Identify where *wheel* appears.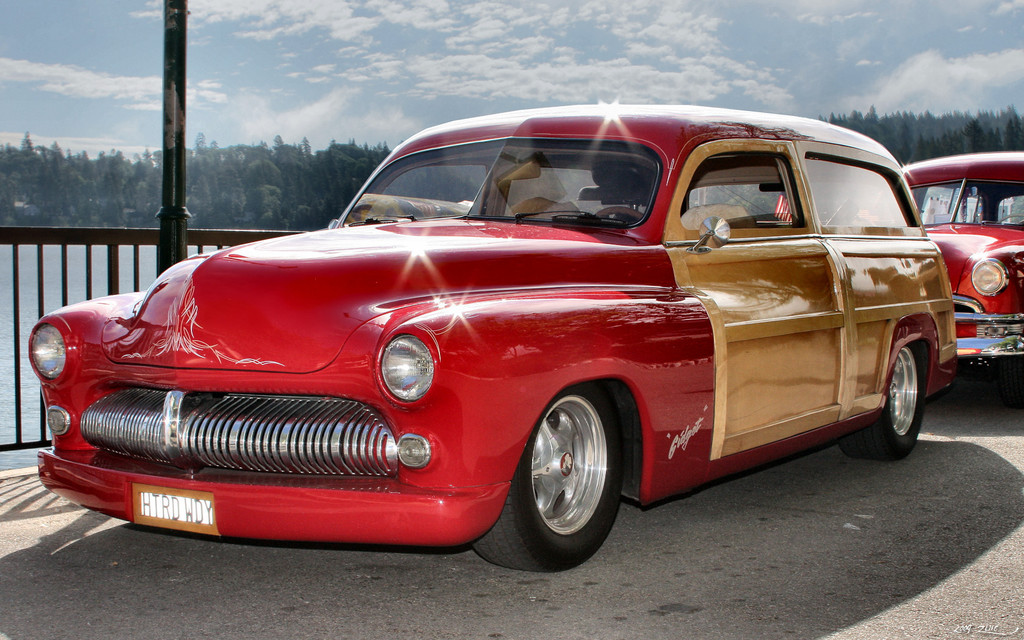
Appears at l=473, t=380, r=622, b=572.
